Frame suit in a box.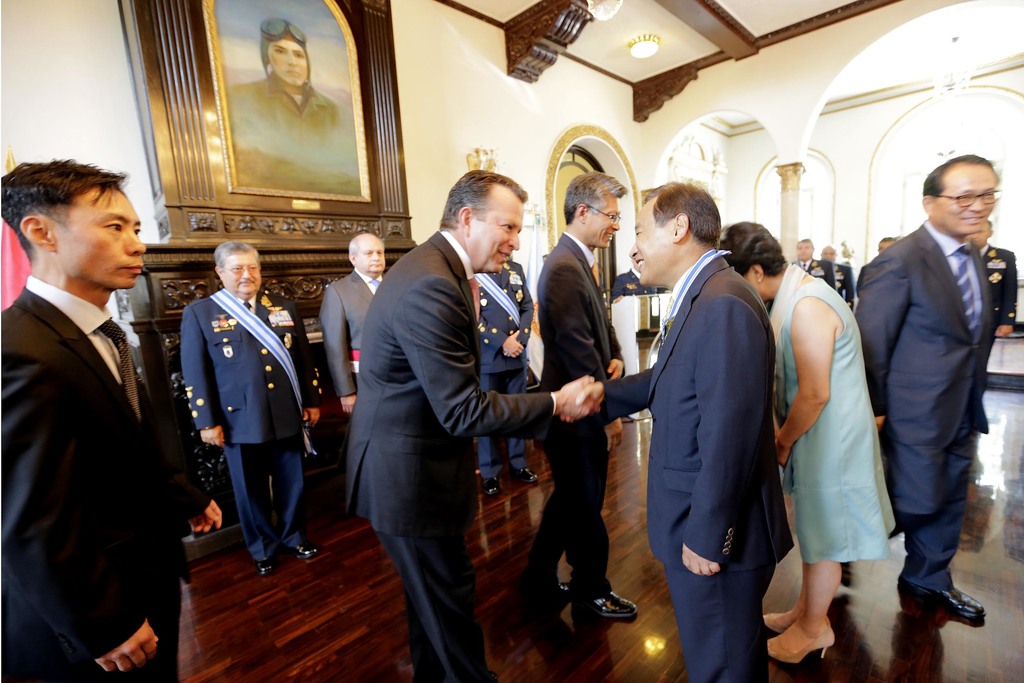
Rect(324, 267, 385, 399).
